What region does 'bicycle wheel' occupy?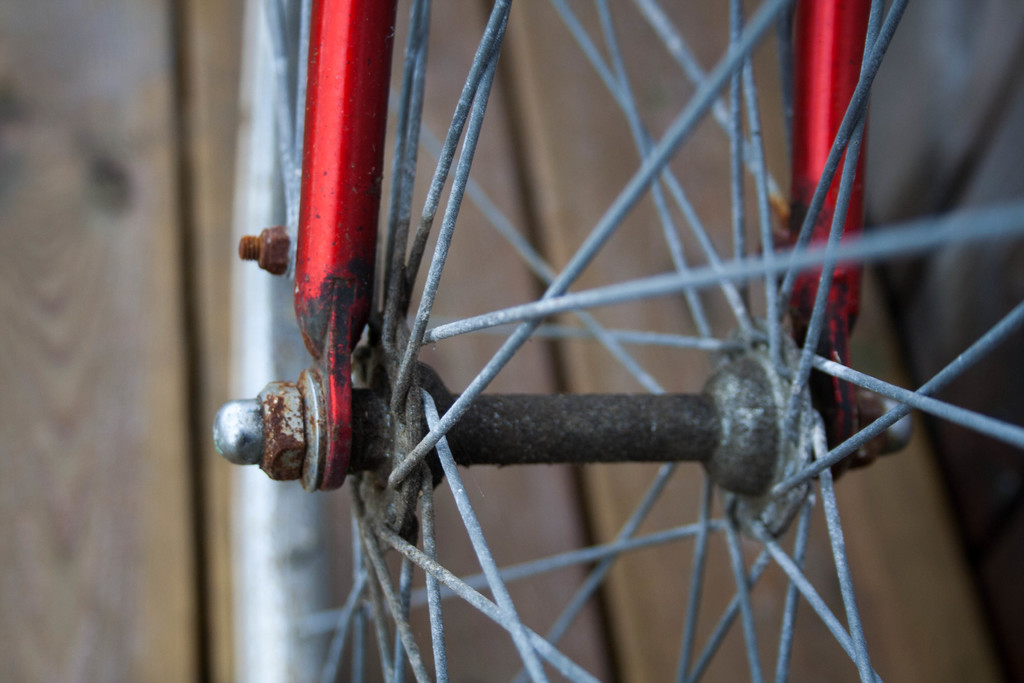
[218, 0, 1023, 682].
